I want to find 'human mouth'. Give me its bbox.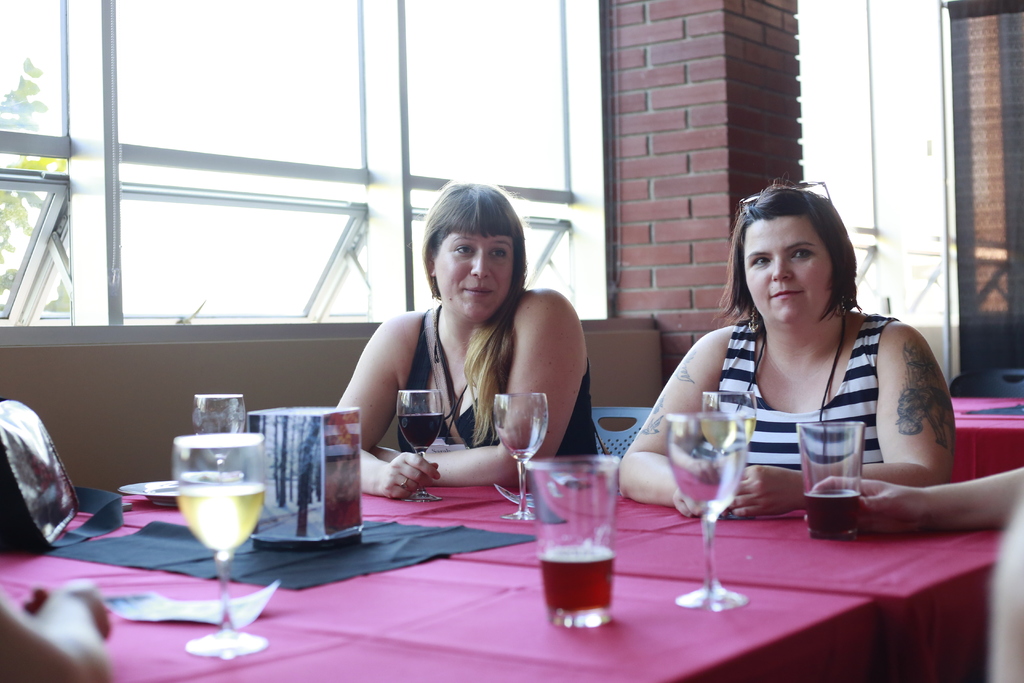
bbox(769, 286, 804, 299).
